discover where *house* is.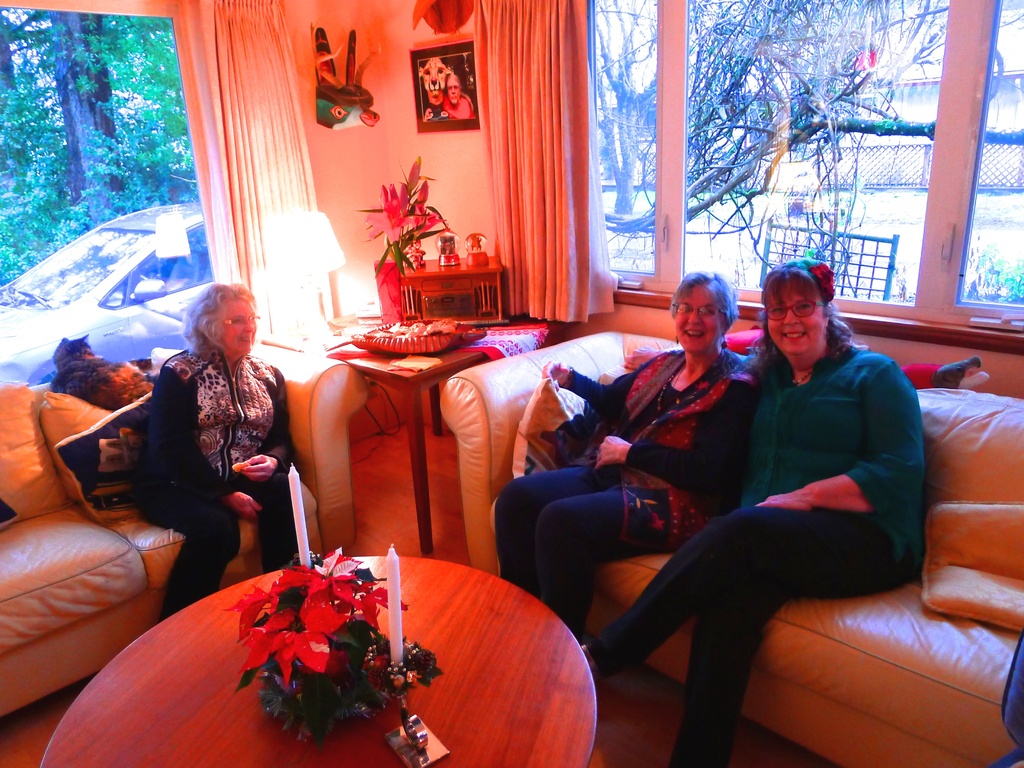
Discovered at [0,0,1023,767].
